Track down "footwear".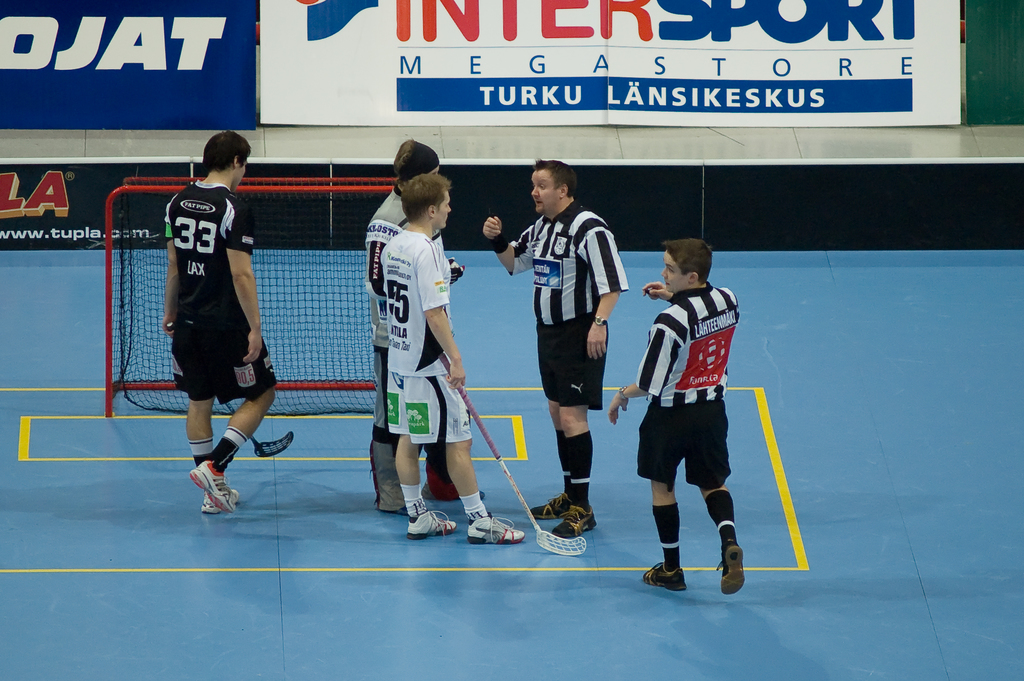
Tracked to crop(175, 452, 241, 517).
